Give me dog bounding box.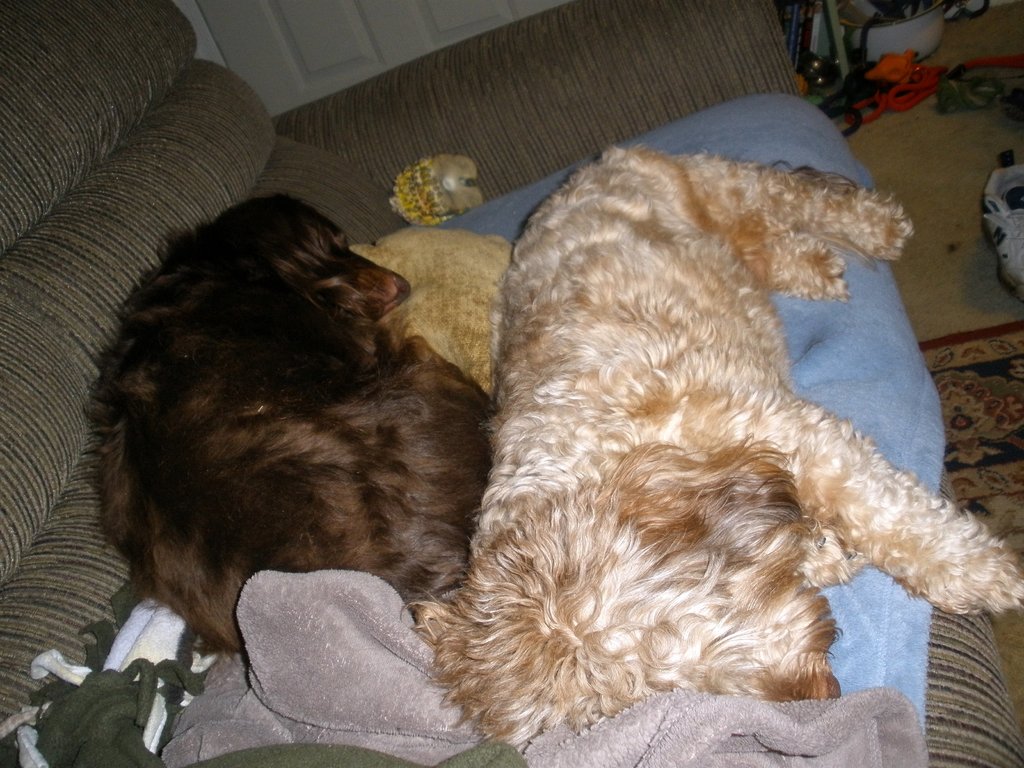
[397,145,1023,753].
